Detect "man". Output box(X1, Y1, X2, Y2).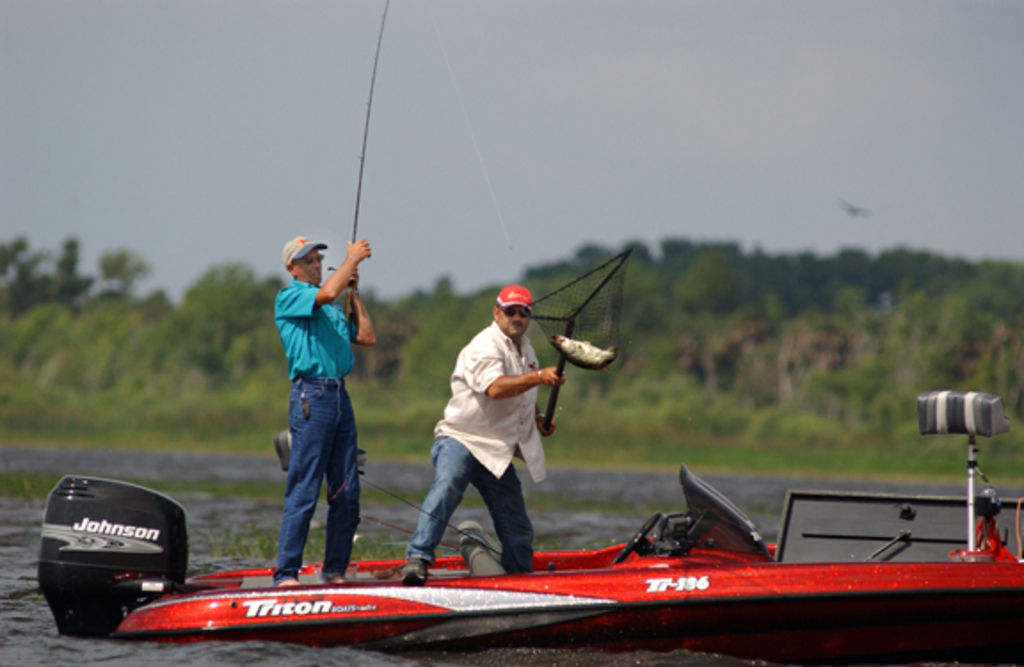
box(404, 283, 560, 589).
